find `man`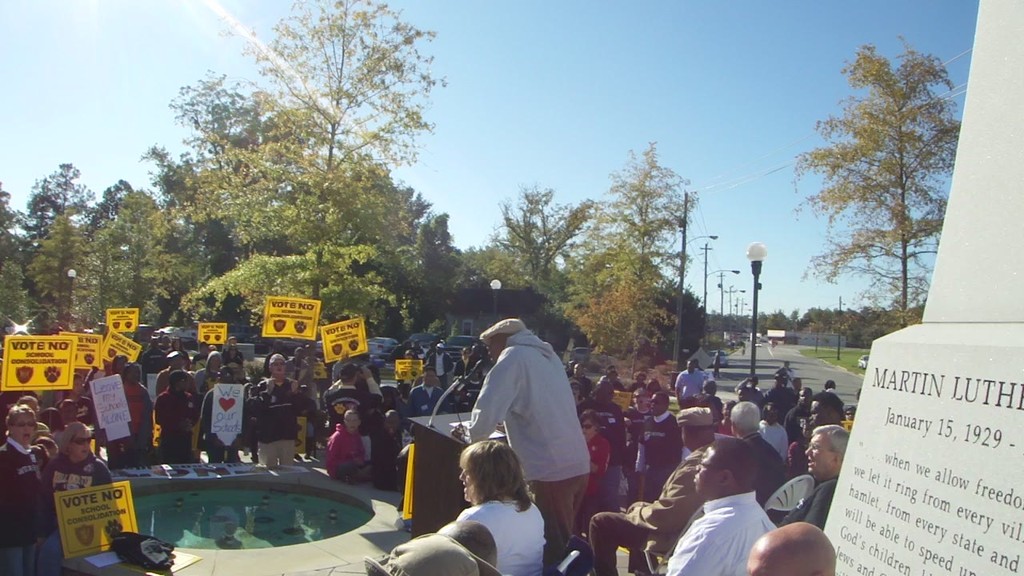
424:342:452:390
